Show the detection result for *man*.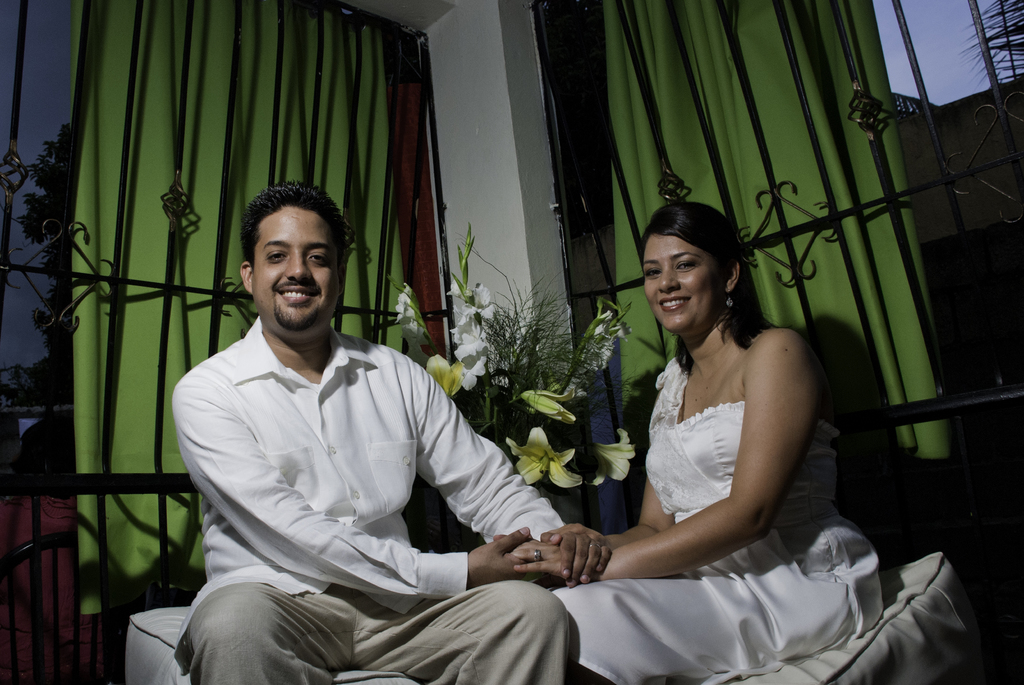
select_region(155, 164, 570, 651).
